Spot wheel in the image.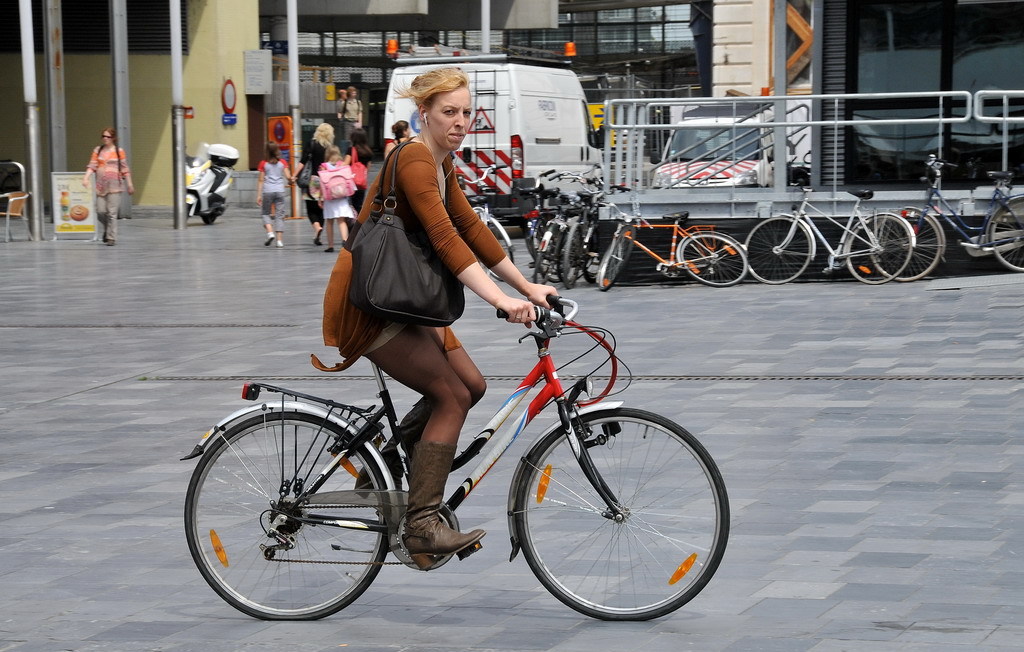
wheel found at locate(598, 224, 636, 293).
